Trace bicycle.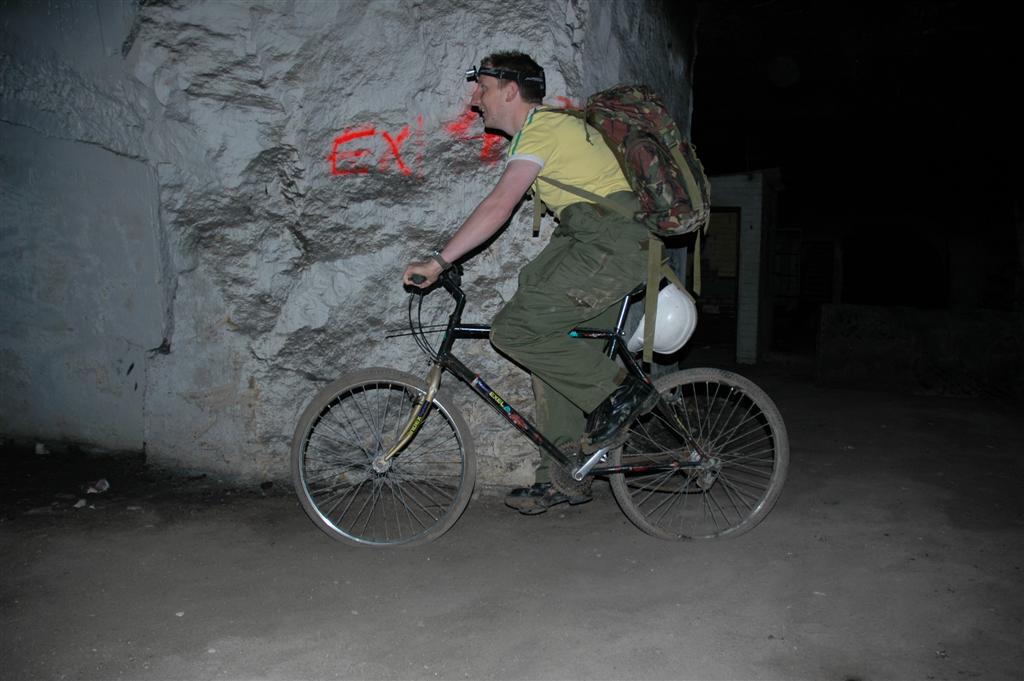
Traced to {"left": 281, "top": 236, "right": 786, "bottom": 559}.
